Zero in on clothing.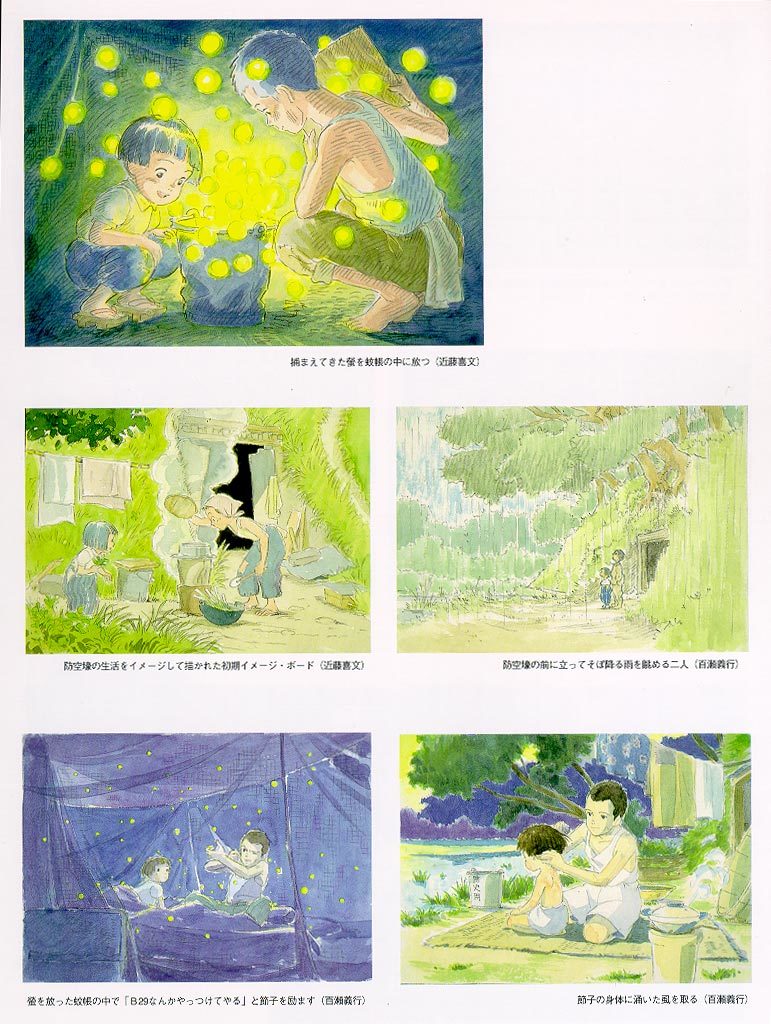
Zeroed in: <bbox>609, 564, 623, 605</bbox>.
